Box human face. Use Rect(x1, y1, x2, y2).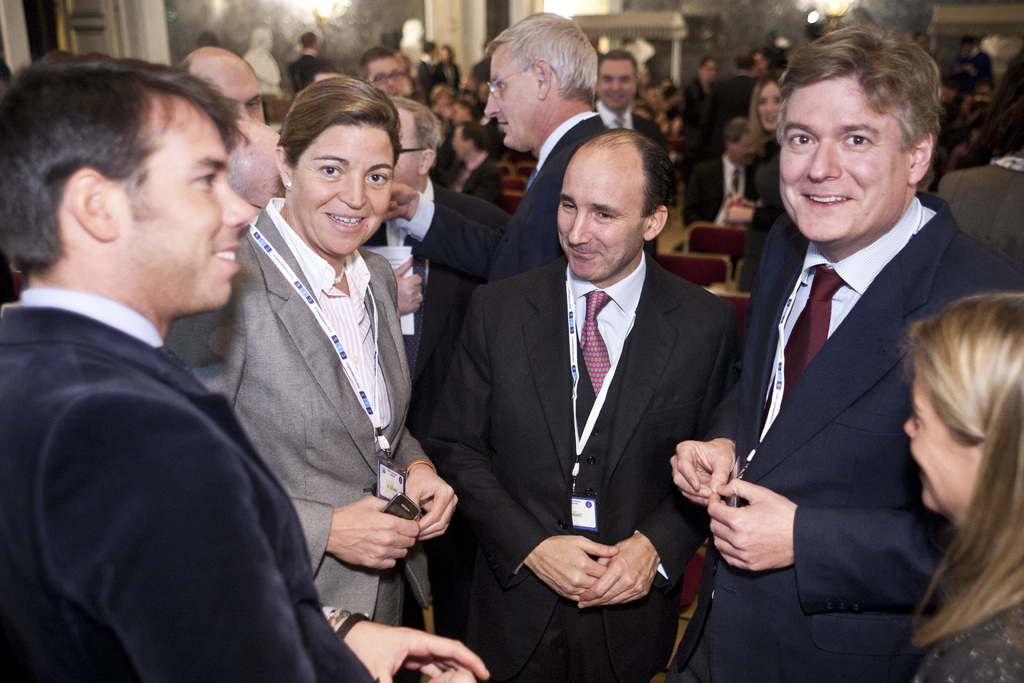
Rect(556, 148, 648, 284).
